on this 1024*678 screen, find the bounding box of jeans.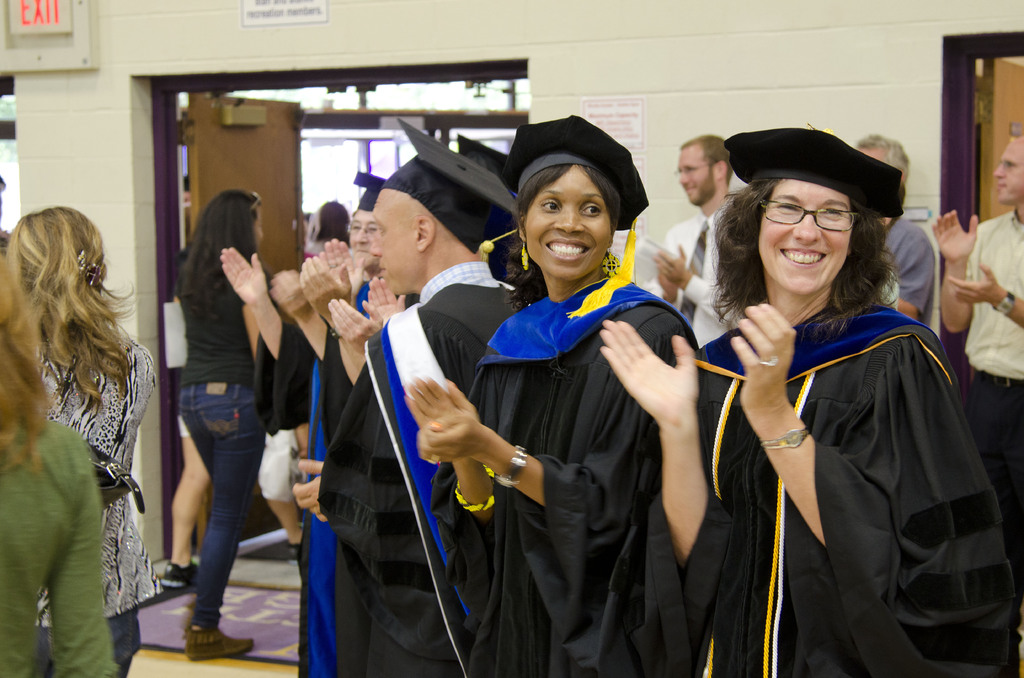
Bounding box: (x1=172, y1=381, x2=261, y2=633).
